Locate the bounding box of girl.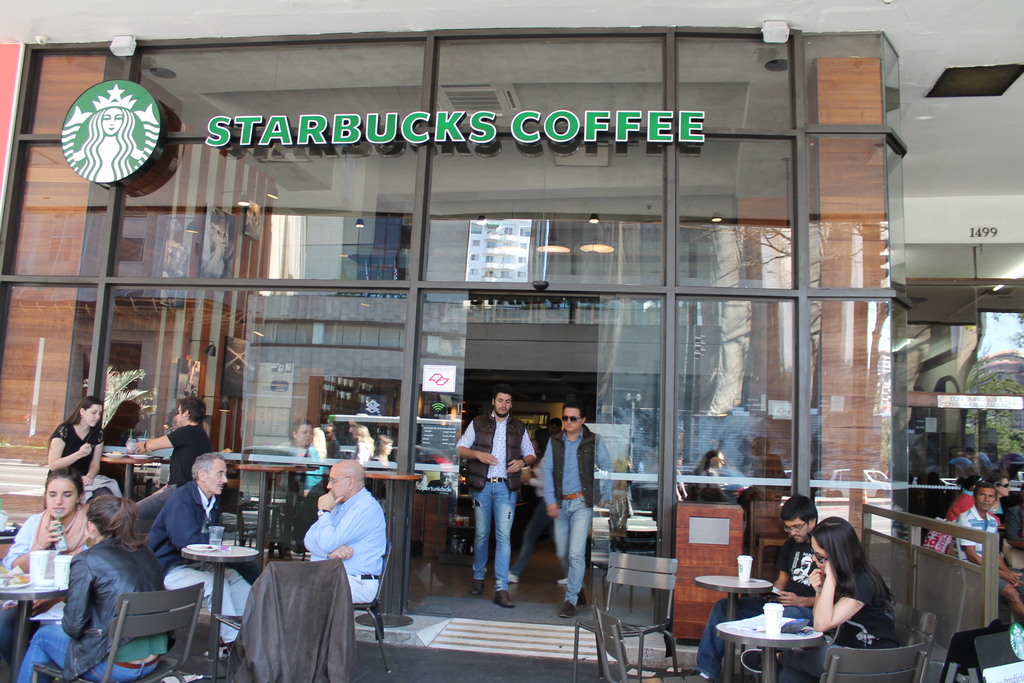
Bounding box: pyautogui.locateOnScreen(15, 496, 174, 680).
